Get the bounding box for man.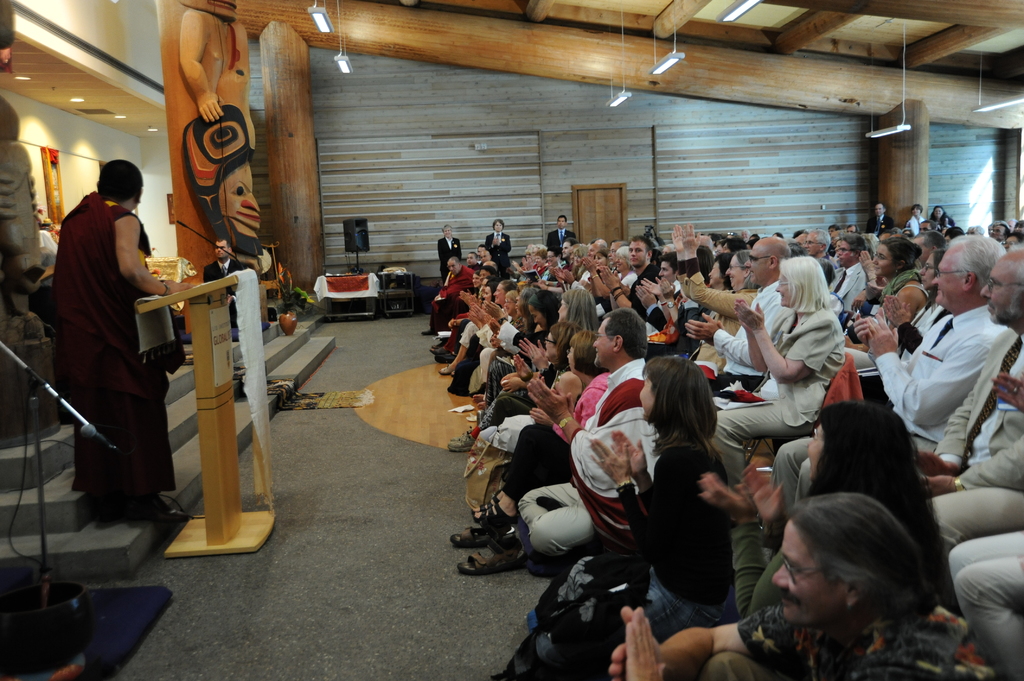
locate(916, 248, 1023, 552).
